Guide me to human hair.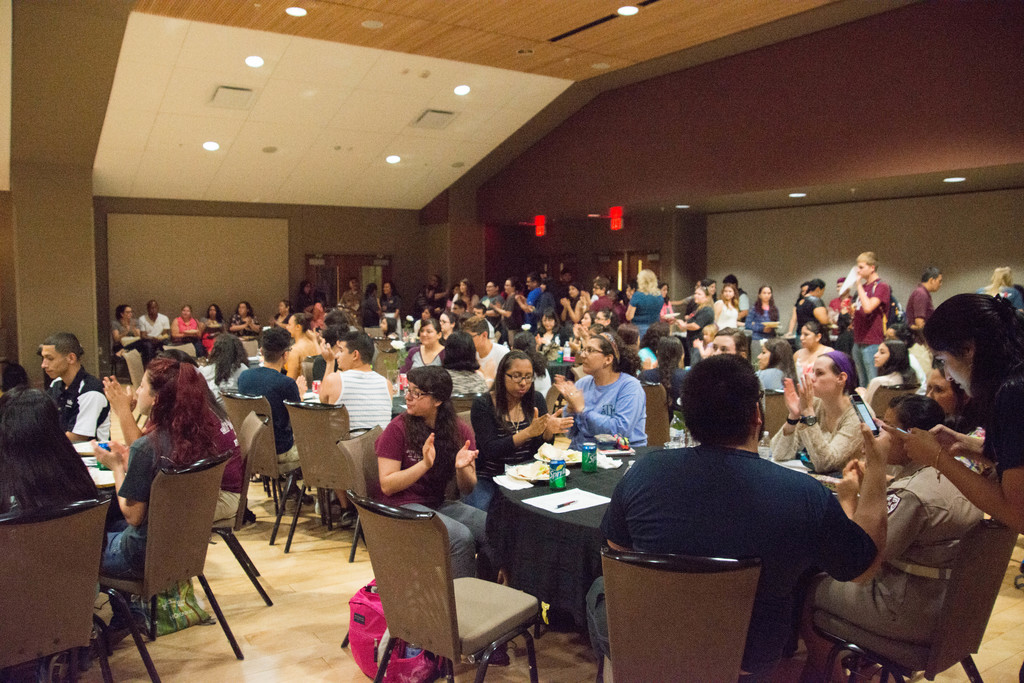
Guidance: 259:326:292:361.
